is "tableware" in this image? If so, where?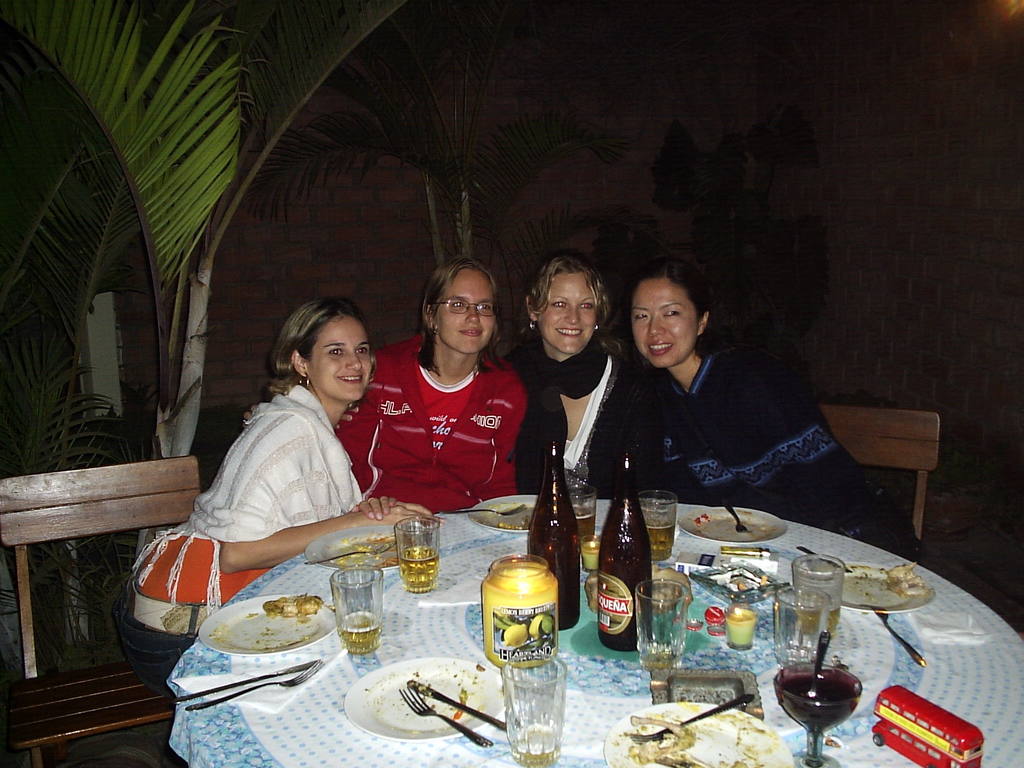
Yes, at (left=632, top=579, right=694, bottom=691).
